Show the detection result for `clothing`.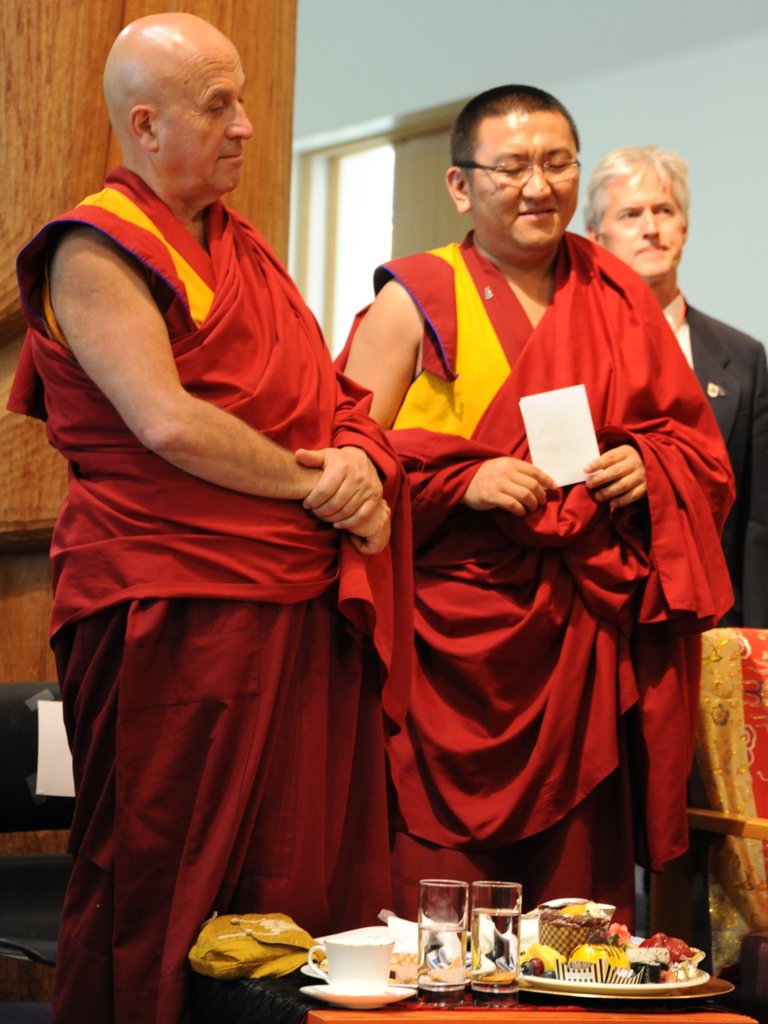
(x1=323, y1=205, x2=737, y2=924).
